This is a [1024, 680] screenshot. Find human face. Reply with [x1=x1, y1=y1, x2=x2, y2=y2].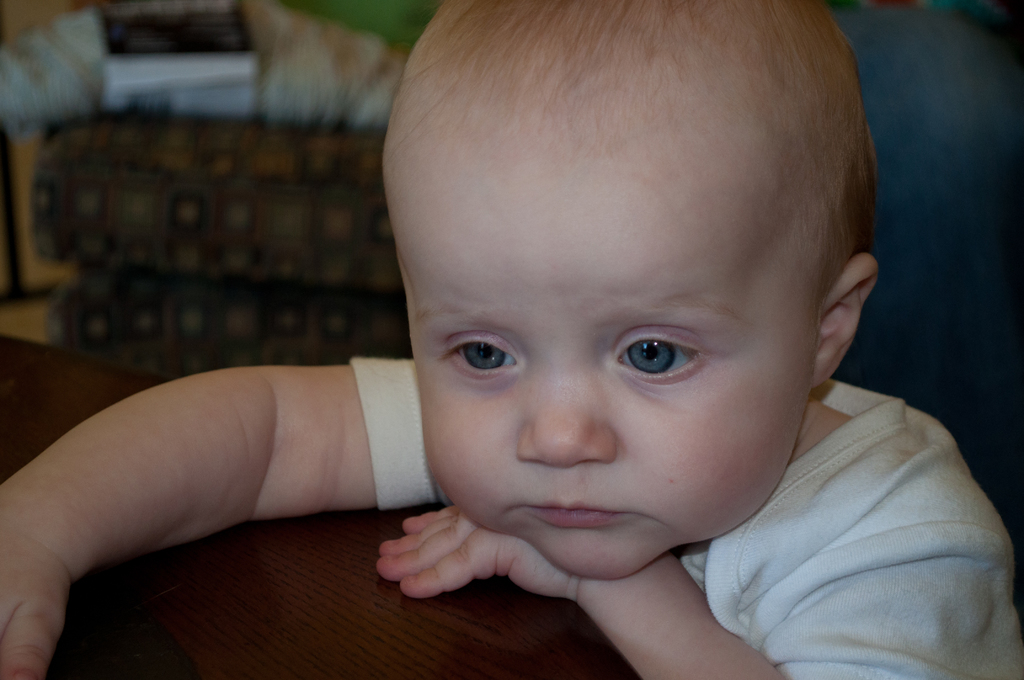
[x1=387, y1=152, x2=819, y2=581].
